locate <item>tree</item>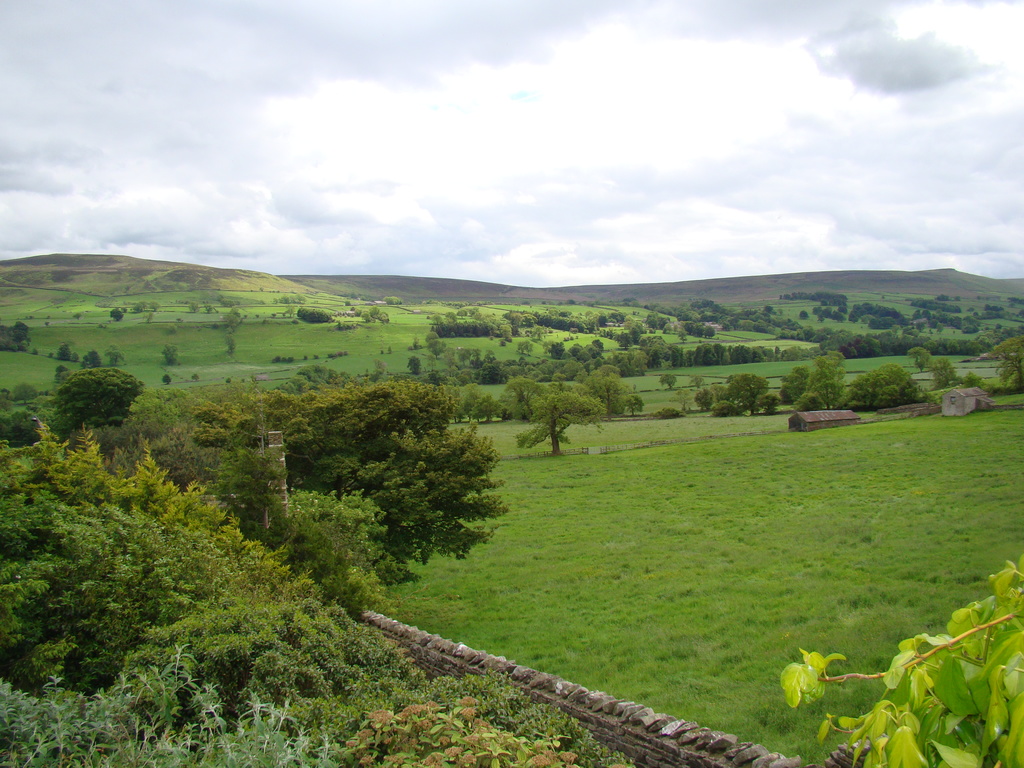
[75,345,103,367]
